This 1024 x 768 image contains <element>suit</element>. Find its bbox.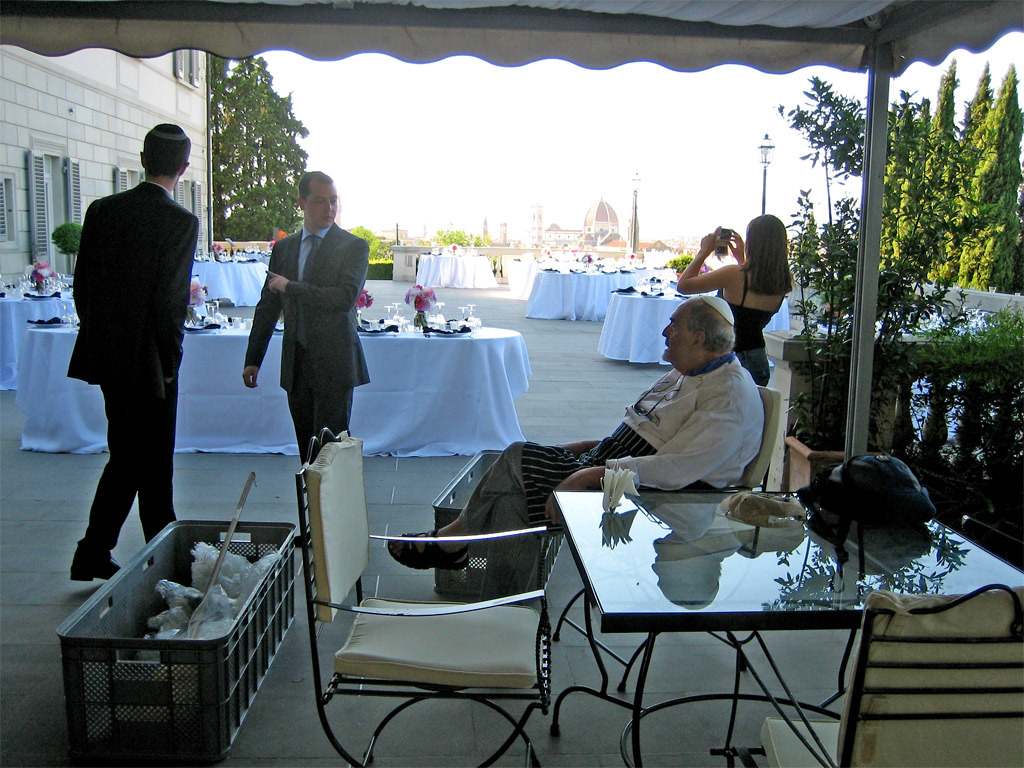
left=64, top=131, right=206, bottom=589.
